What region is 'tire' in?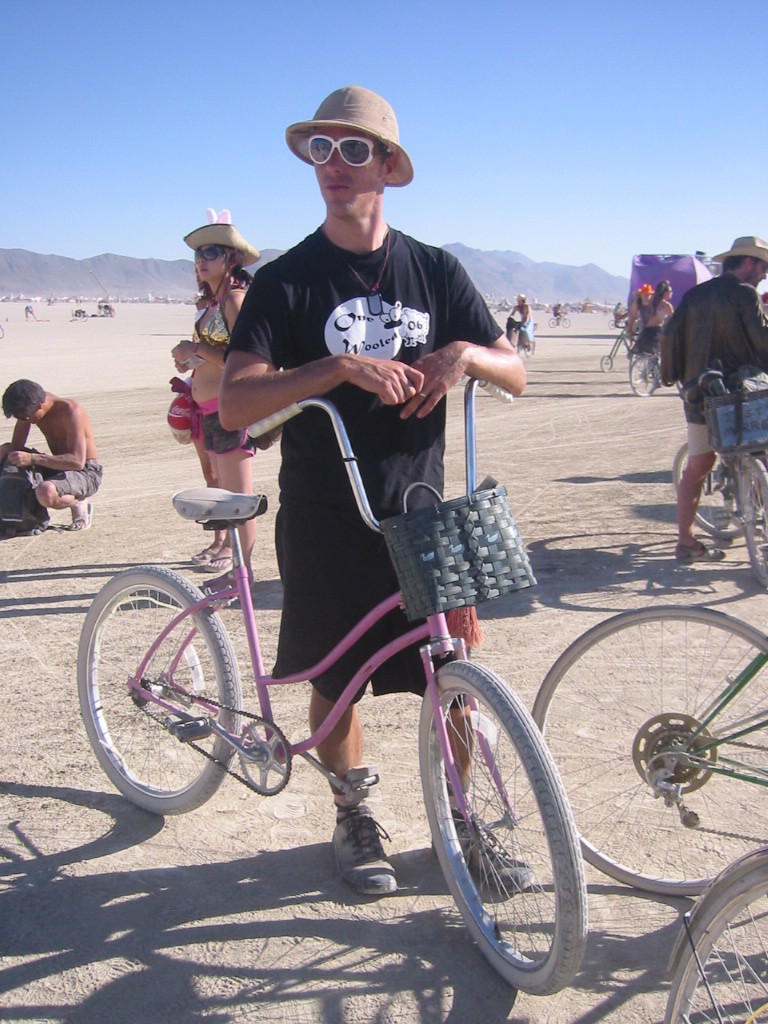
rect(547, 319, 558, 328).
